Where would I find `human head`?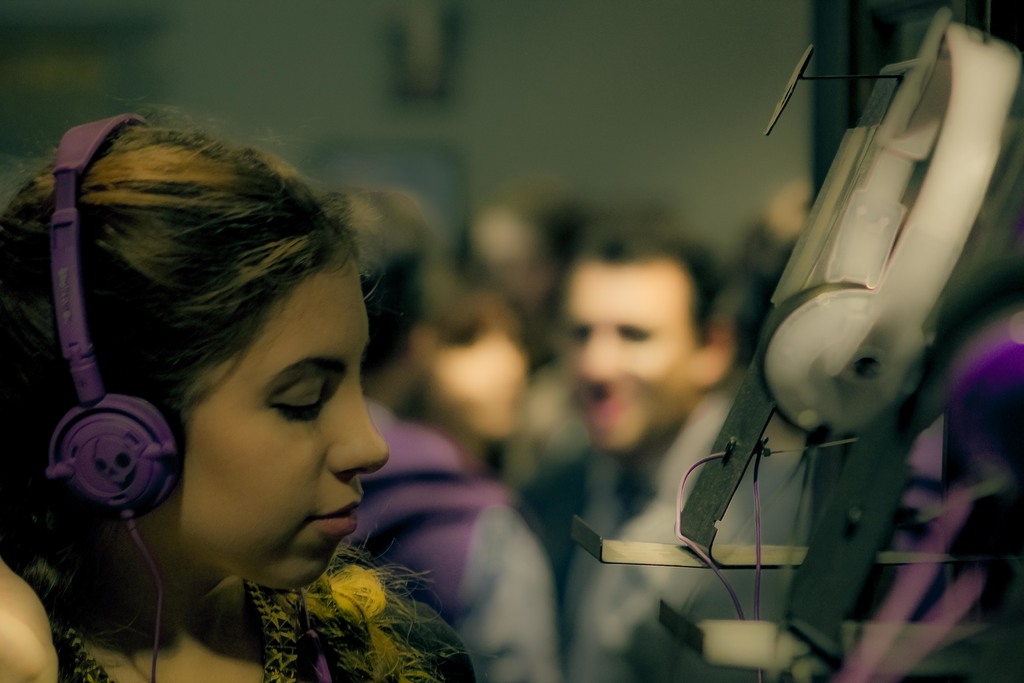
At [left=92, top=147, right=407, bottom=576].
